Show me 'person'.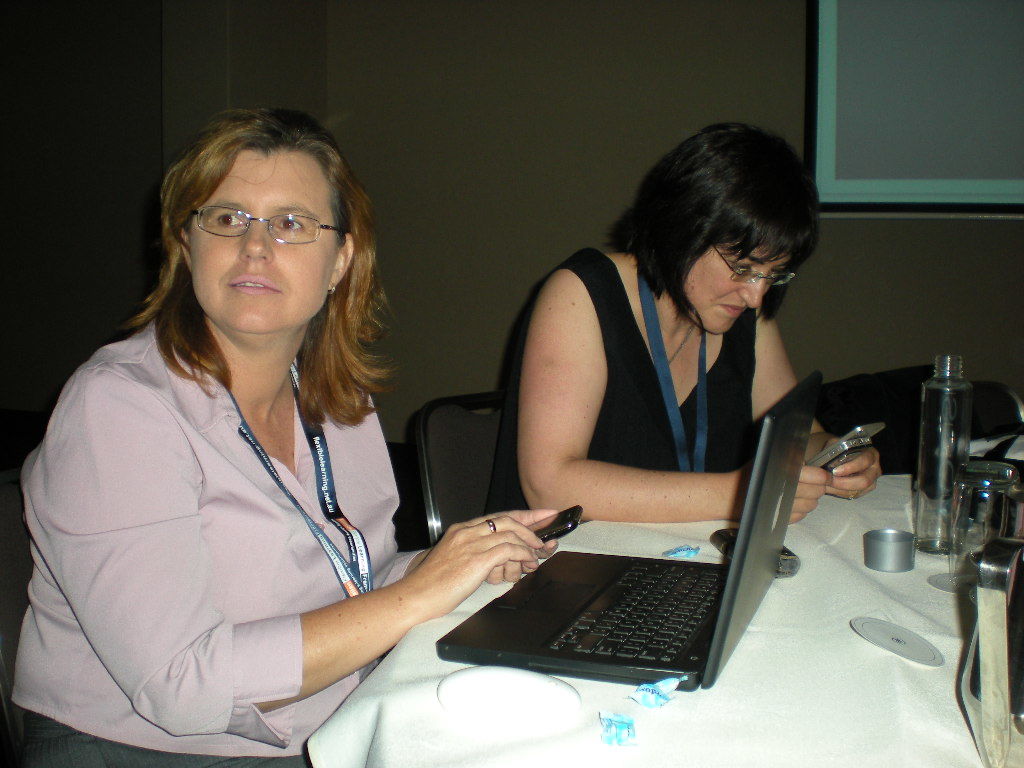
'person' is here: bbox(2, 109, 563, 767).
